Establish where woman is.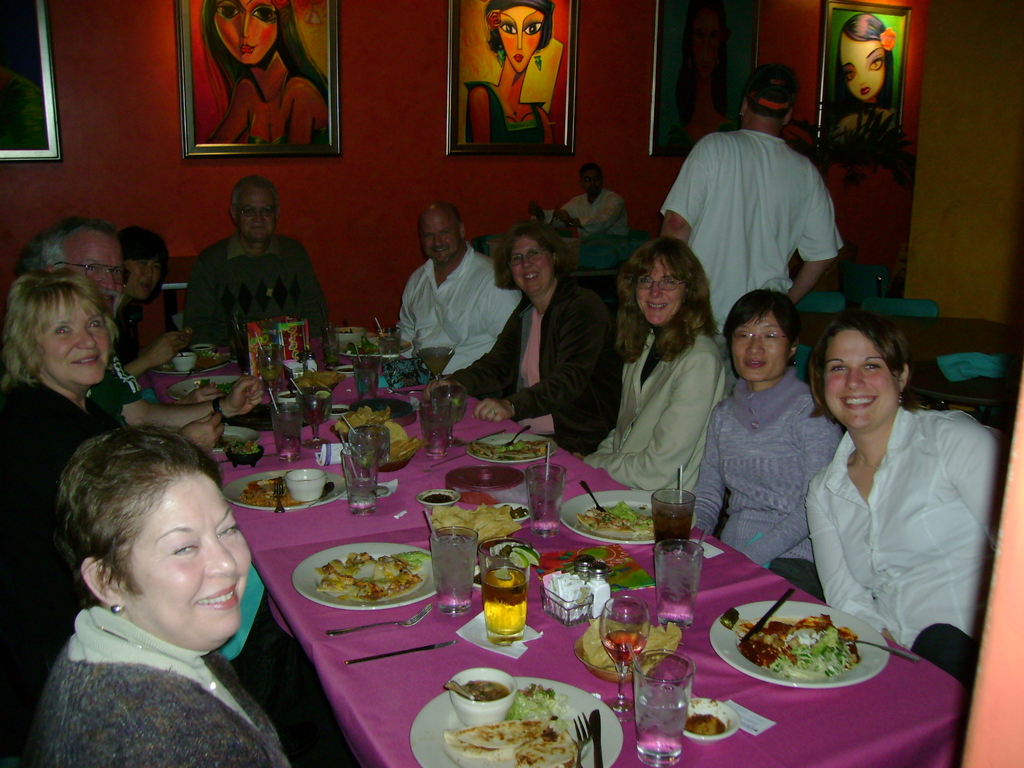
Established at left=0, top=264, right=227, bottom=762.
